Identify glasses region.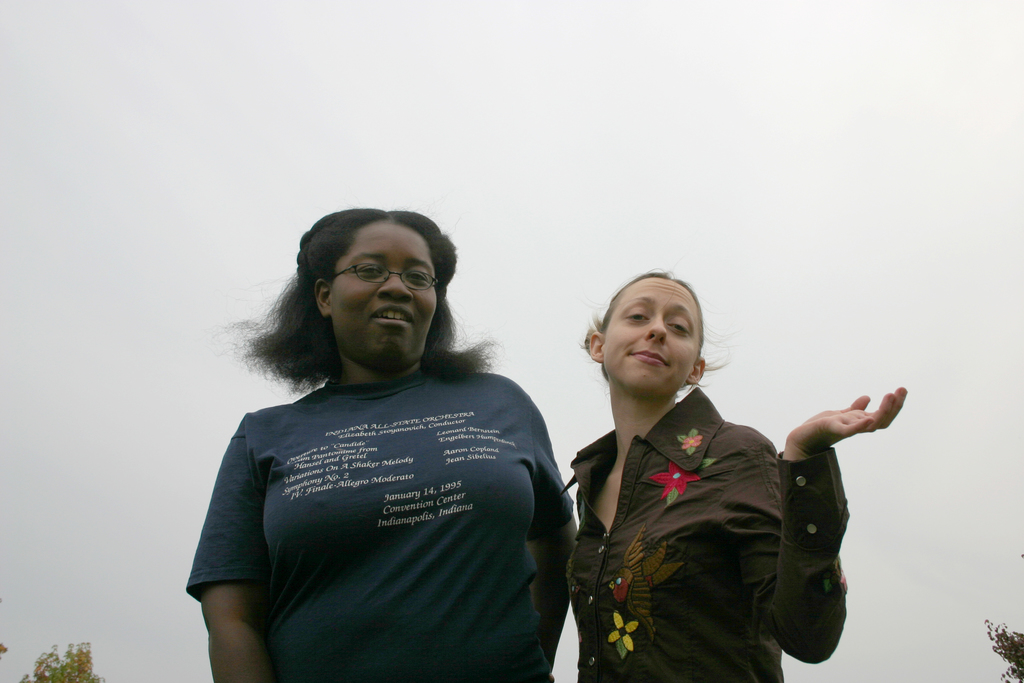
Region: (x1=328, y1=260, x2=438, y2=292).
